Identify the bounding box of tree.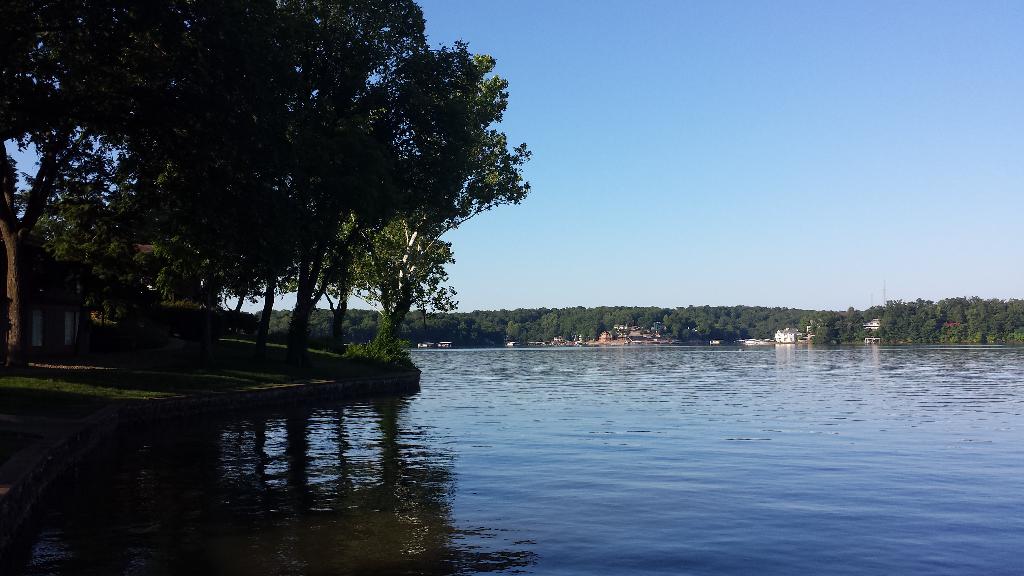
(316,23,537,360).
